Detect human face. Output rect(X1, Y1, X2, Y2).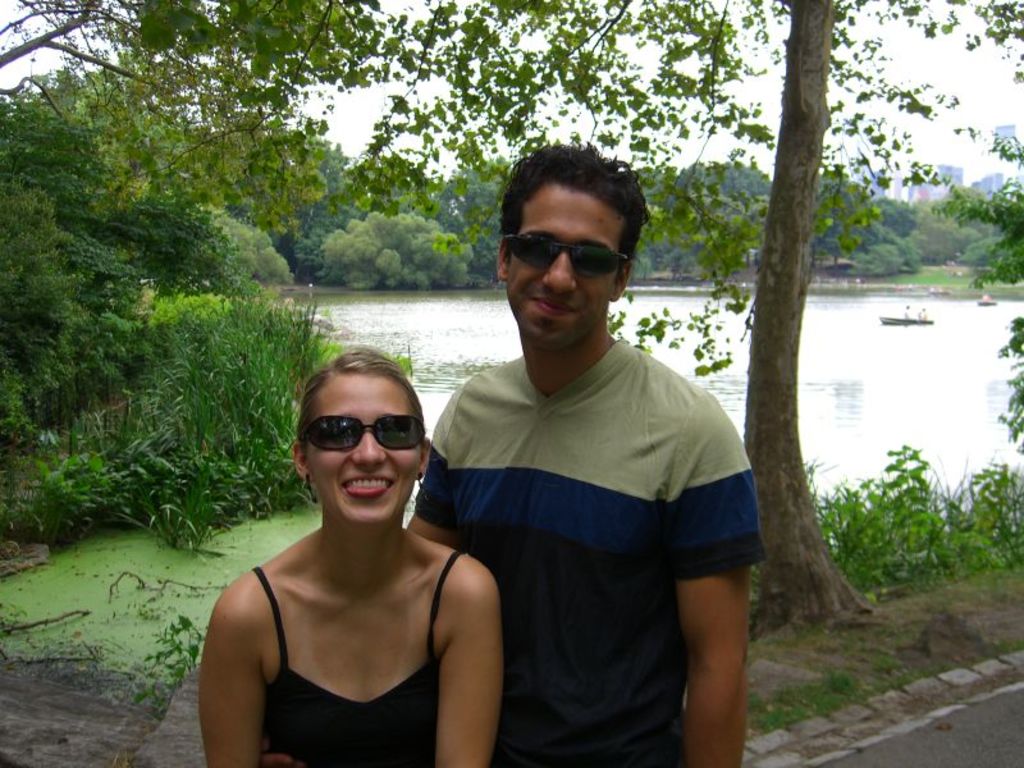
rect(507, 188, 626, 355).
